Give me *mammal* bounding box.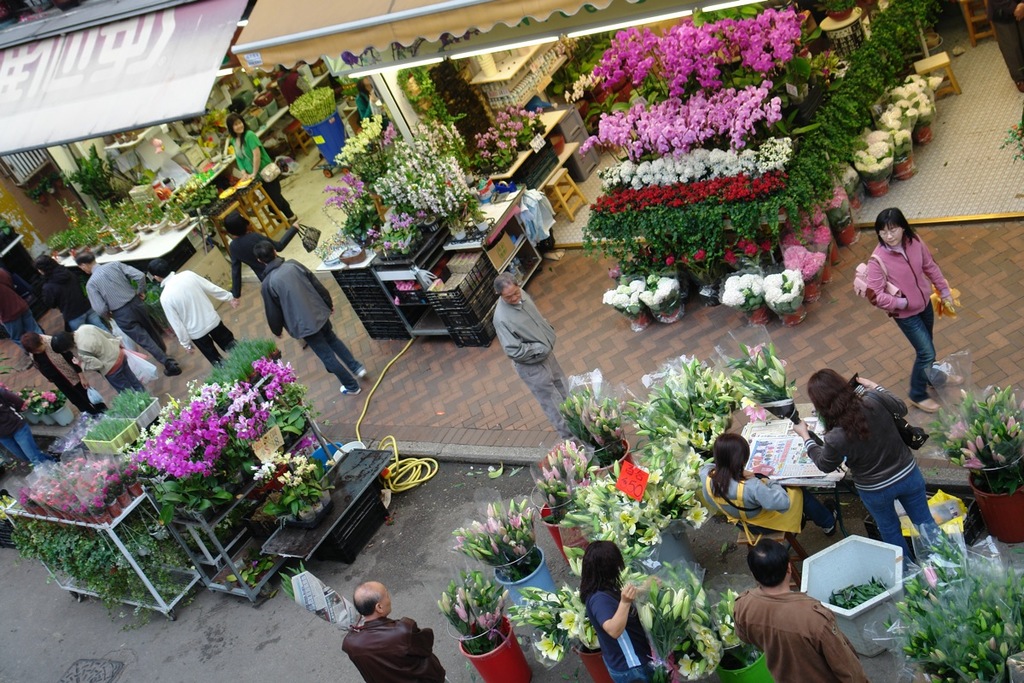
l=0, t=261, r=42, b=371.
